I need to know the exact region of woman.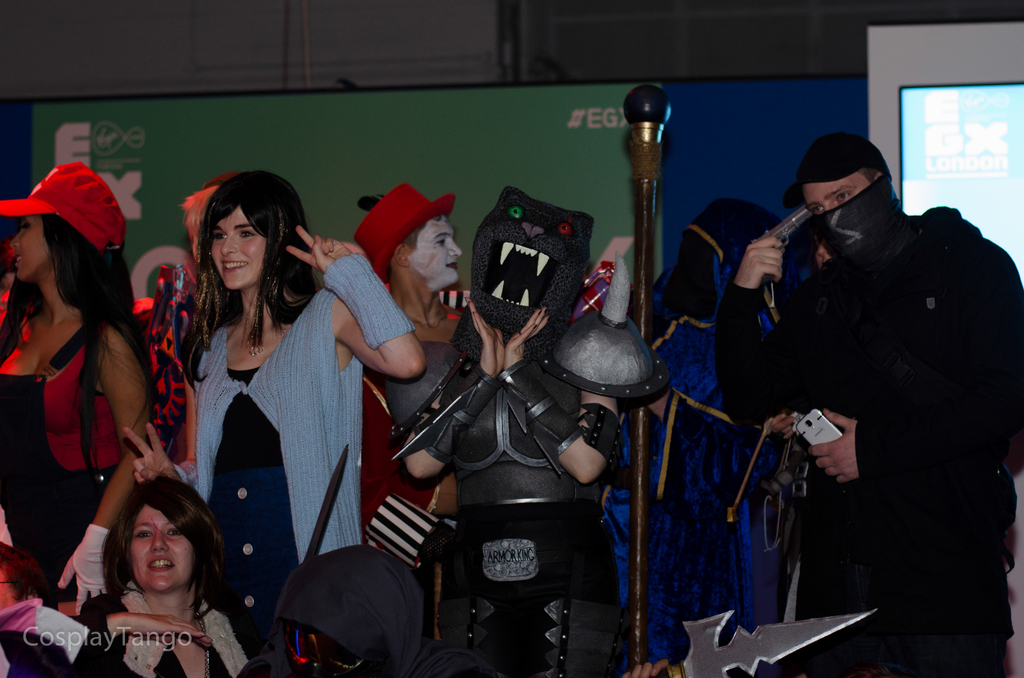
Region: [64,472,284,677].
